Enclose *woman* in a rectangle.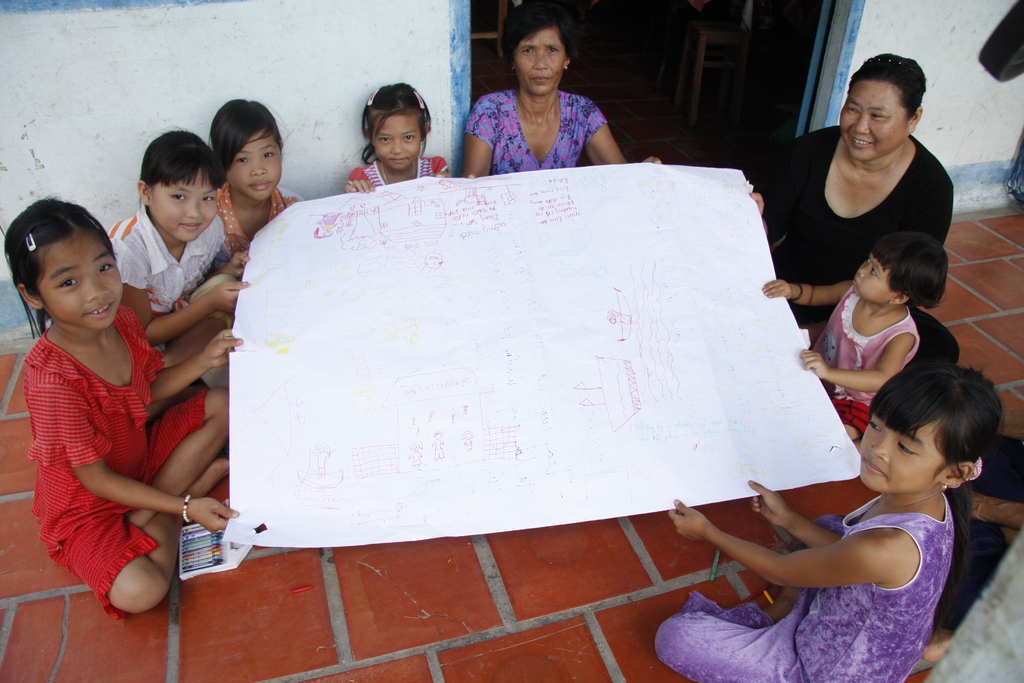
l=458, t=24, r=641, b=172.
